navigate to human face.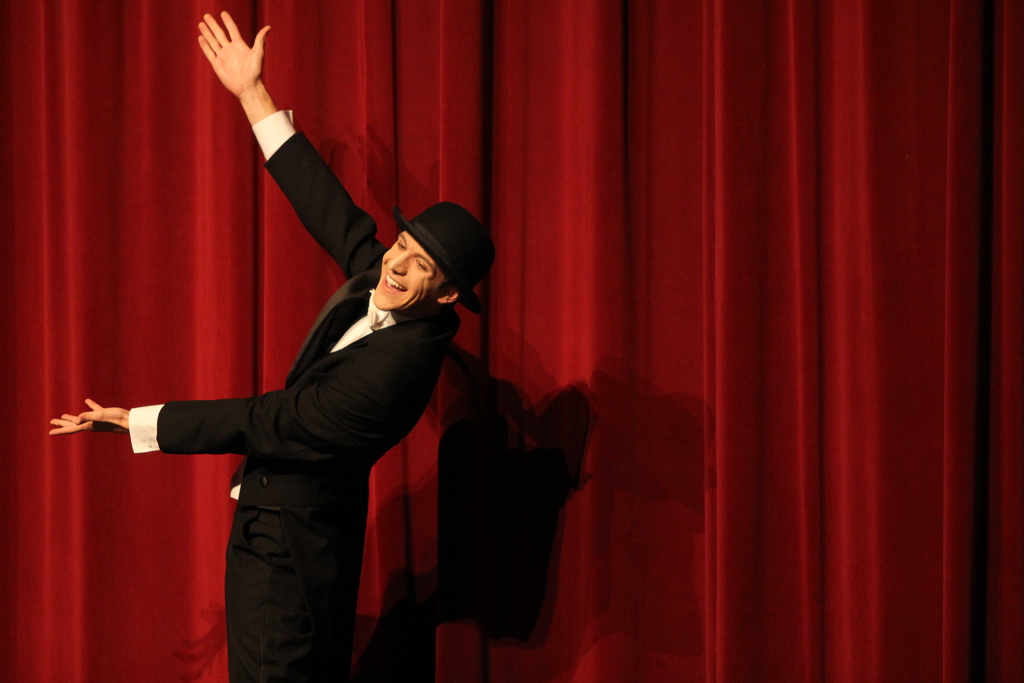
Navigation target: [x1=371, y1=233, x2=450, y2=311].
